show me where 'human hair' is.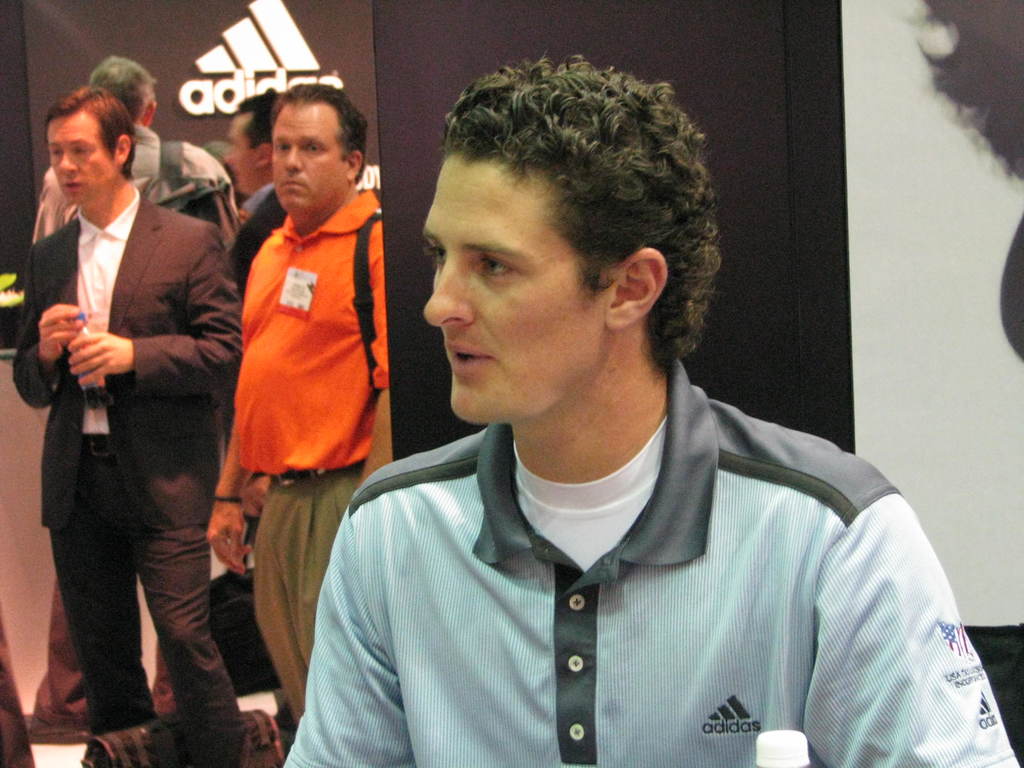
'human hair' is at 414/49/712/390.
